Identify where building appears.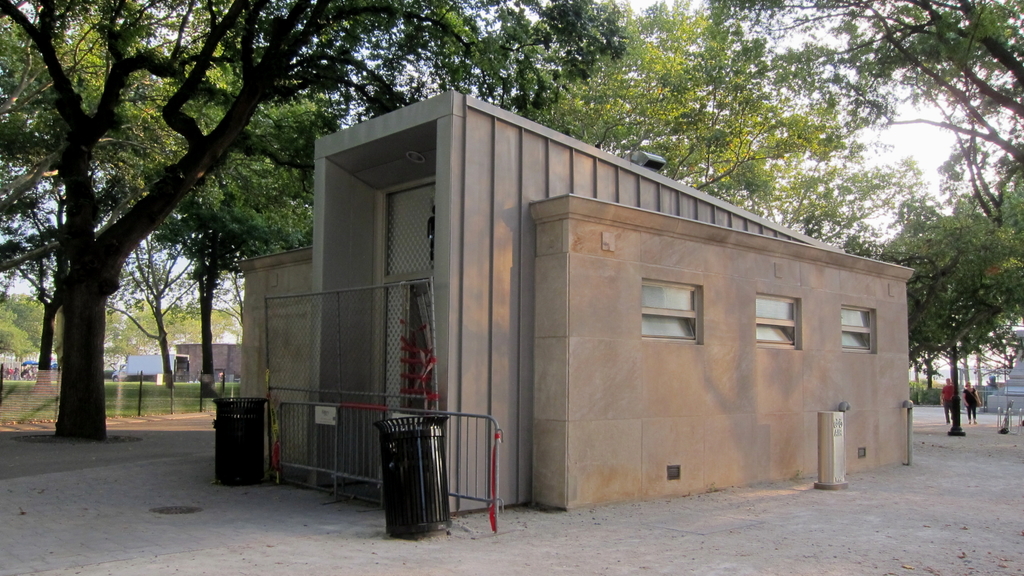
Appears at [left=234, top=90, right=918, bottom=511].
